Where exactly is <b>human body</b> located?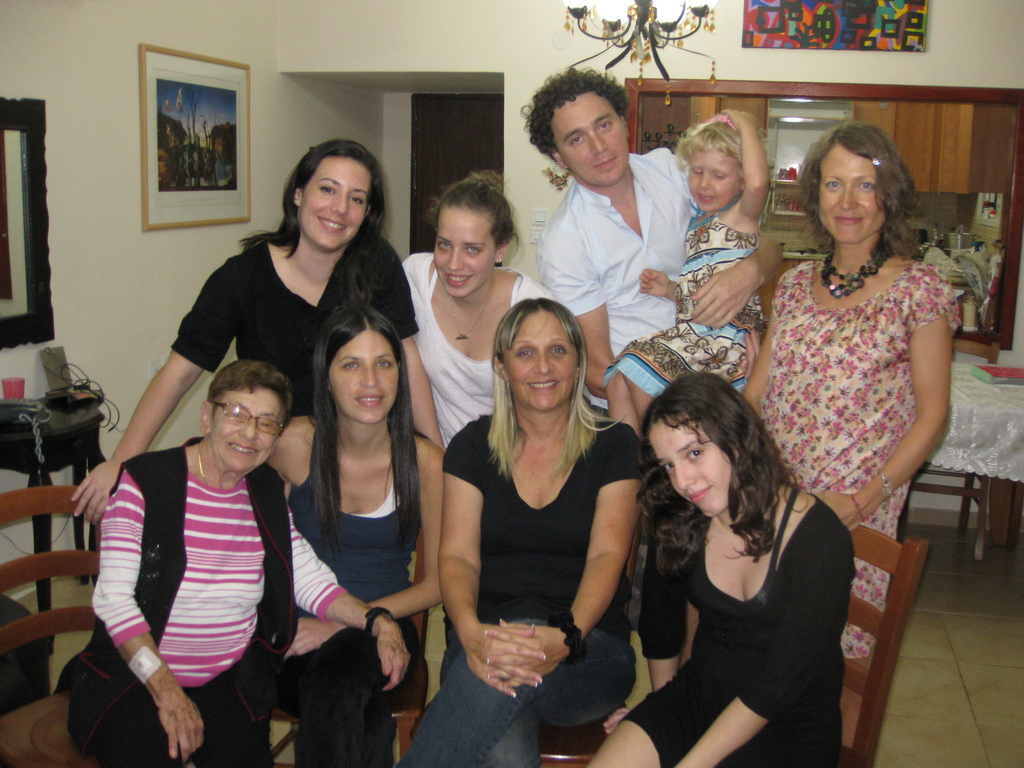
Its bounding box is {"left": 54, "top": 352, "right": 408, "bottom": 766}.
